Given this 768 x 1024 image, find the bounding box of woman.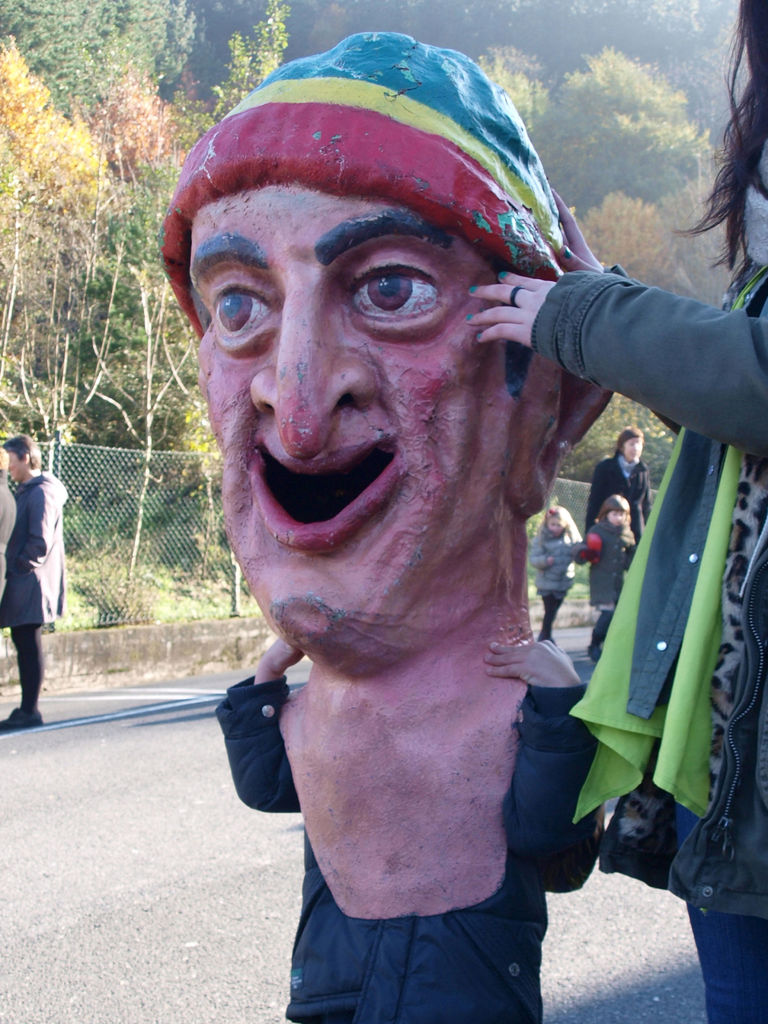
rect(458, 0, 767, 1023).
